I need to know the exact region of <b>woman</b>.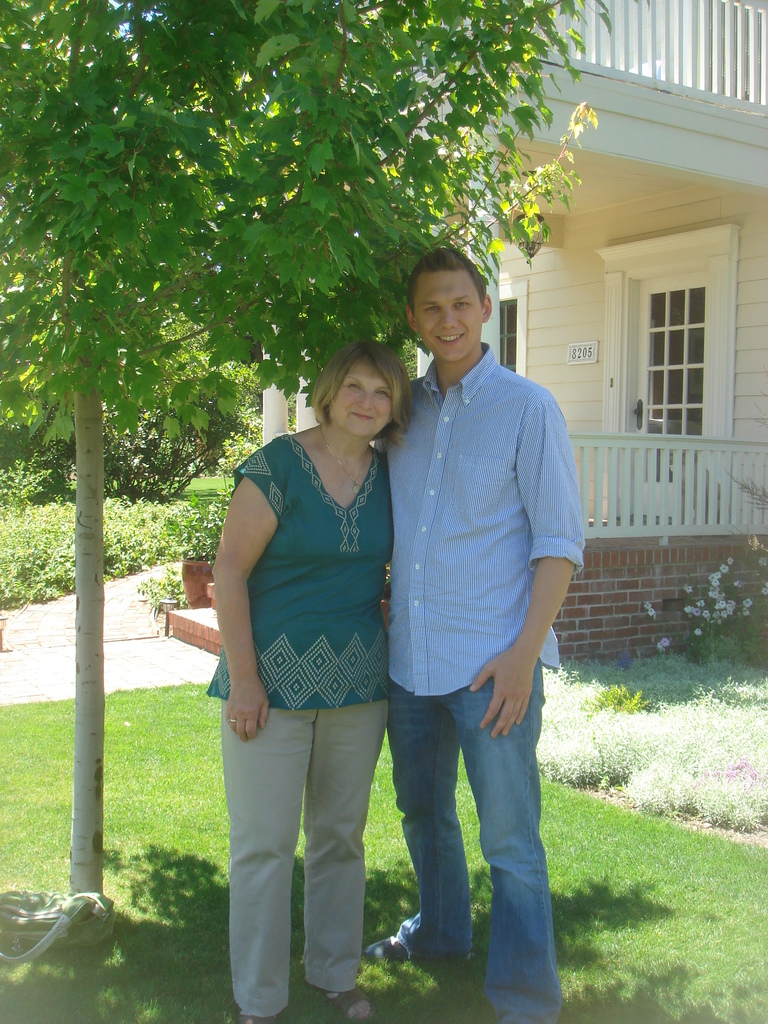
Region: box=[209, 314, 433, 972].
